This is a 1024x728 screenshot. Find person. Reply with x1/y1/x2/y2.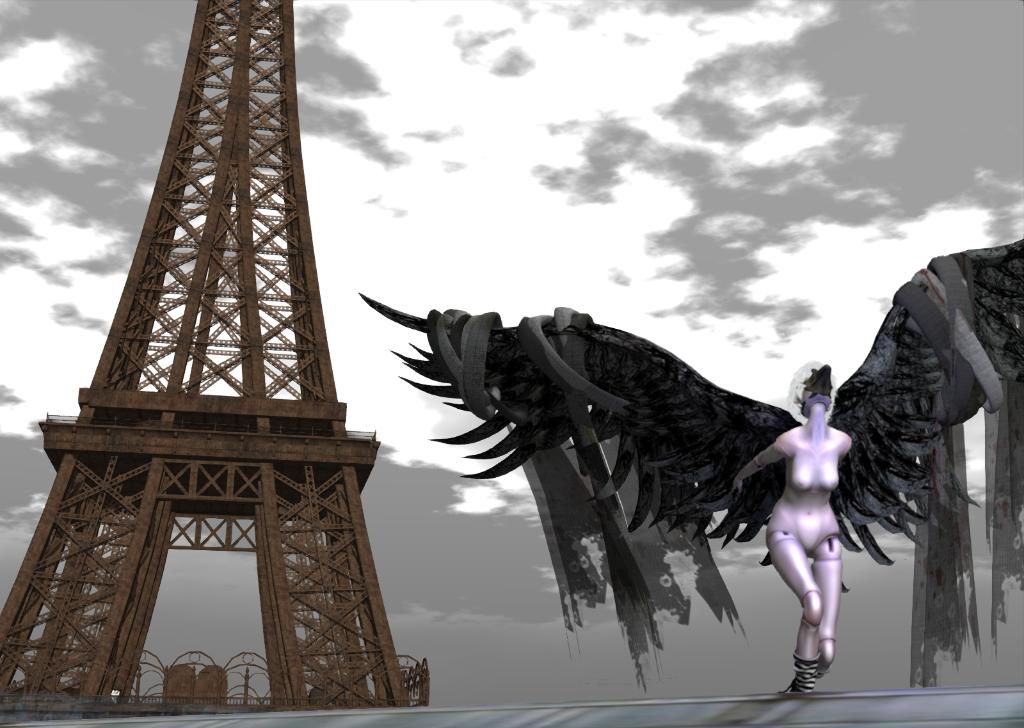
755/367/874/716.
